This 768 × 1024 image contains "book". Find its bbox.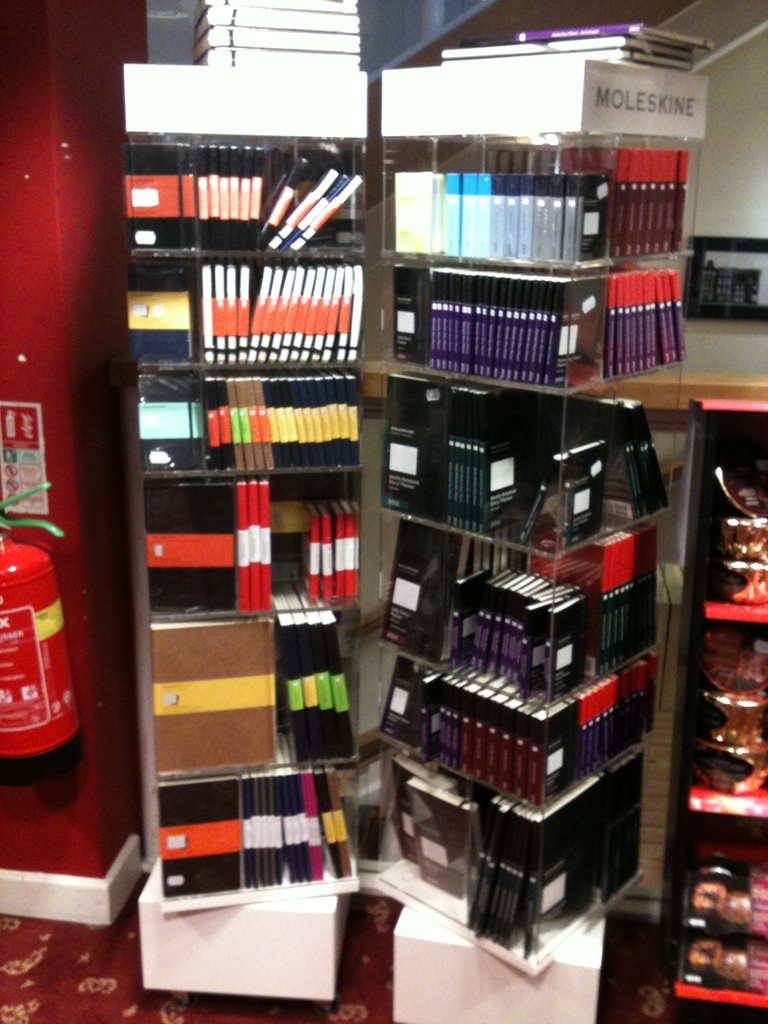
box(156, 774, 241, 899).
